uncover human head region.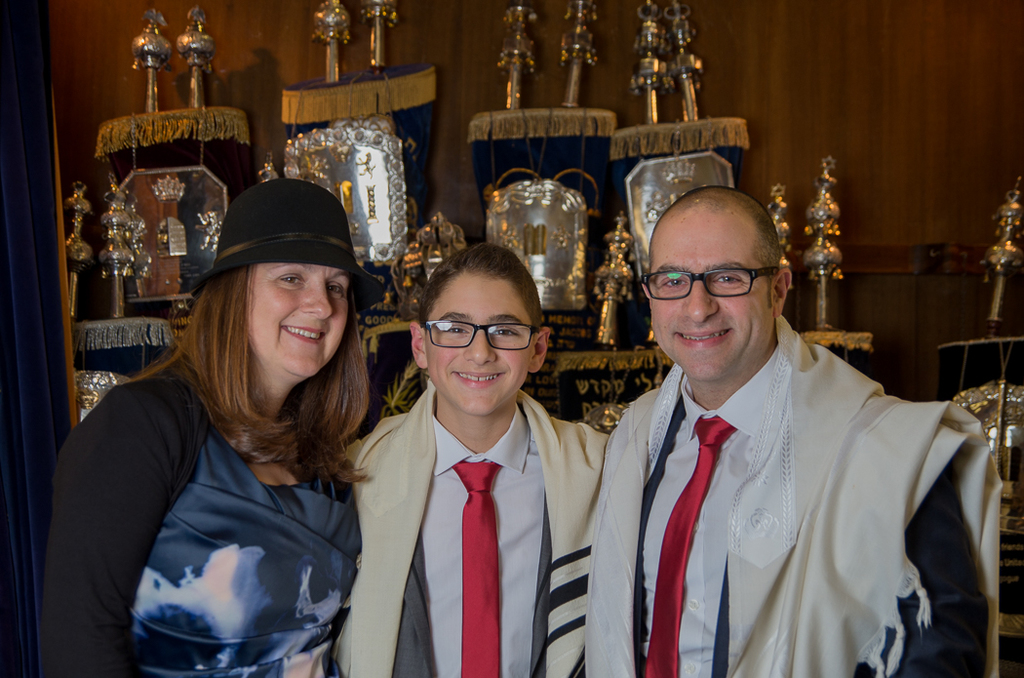
Uncovered: <bbox>400, 247, 559, 419</bbox>.
